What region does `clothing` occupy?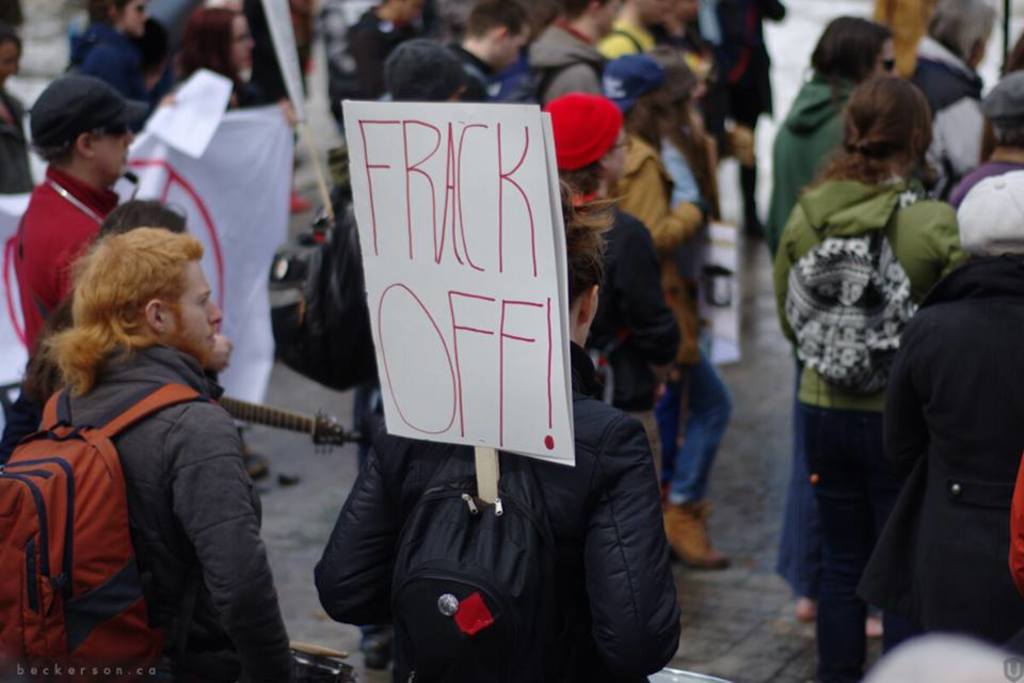
box=[449, 44, 496, 102].
